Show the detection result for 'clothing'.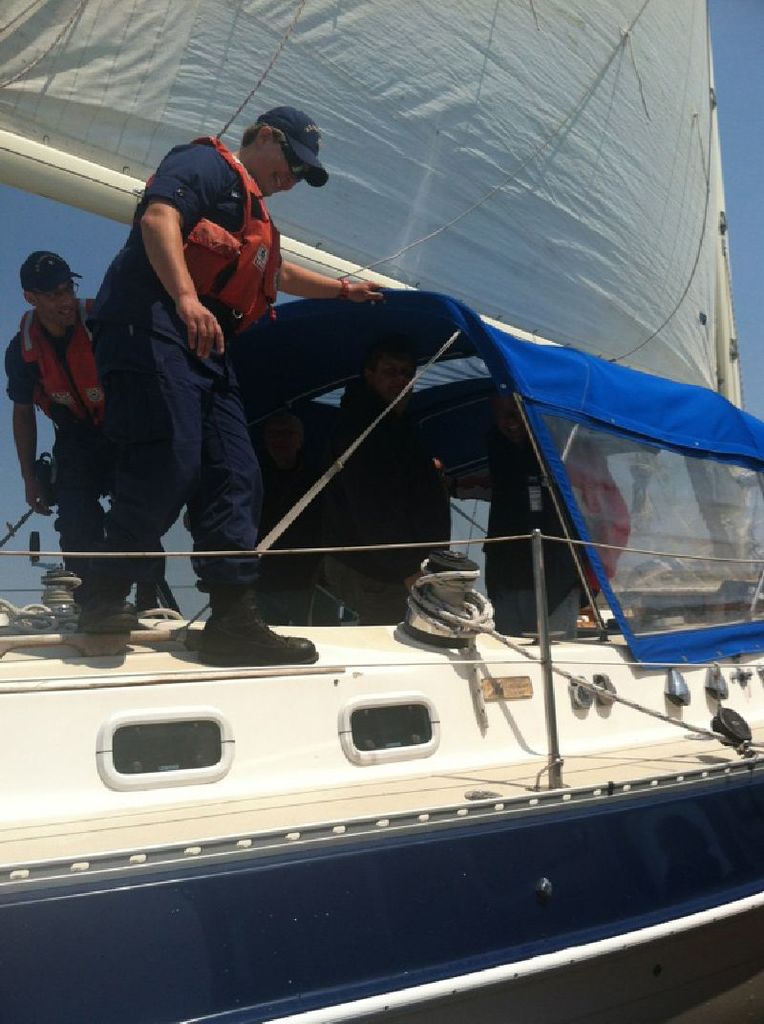
(left=486, top=427, right=631, bottom=624).
